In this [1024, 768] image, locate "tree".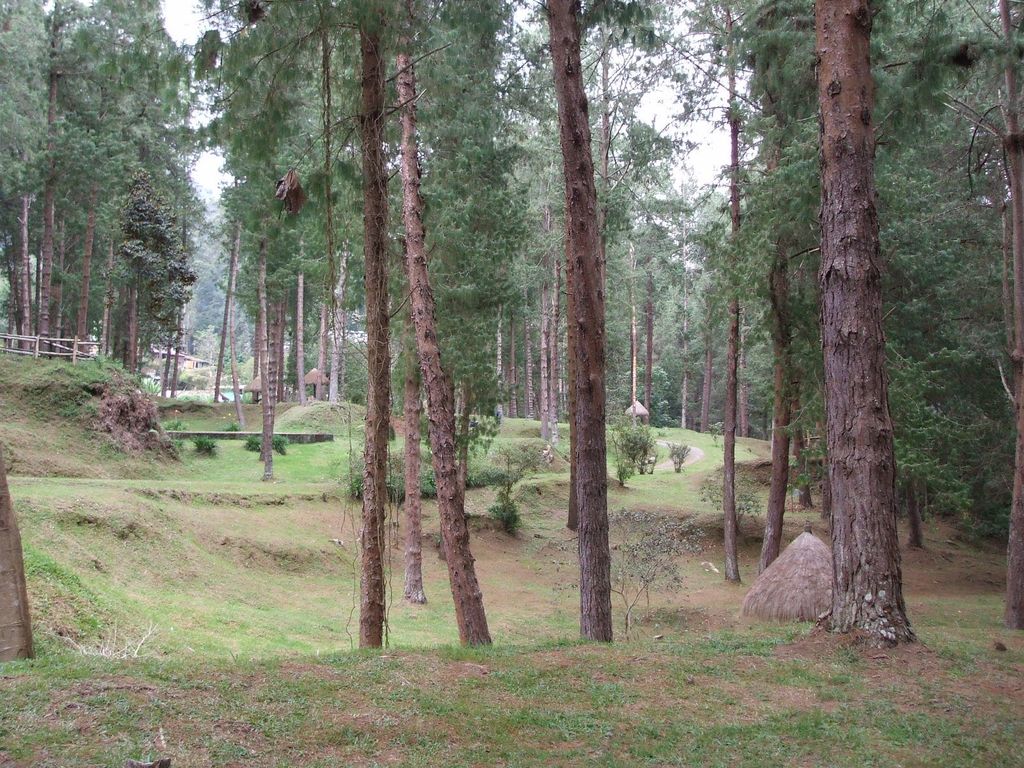
Bounding box: 784,373,812,511.
